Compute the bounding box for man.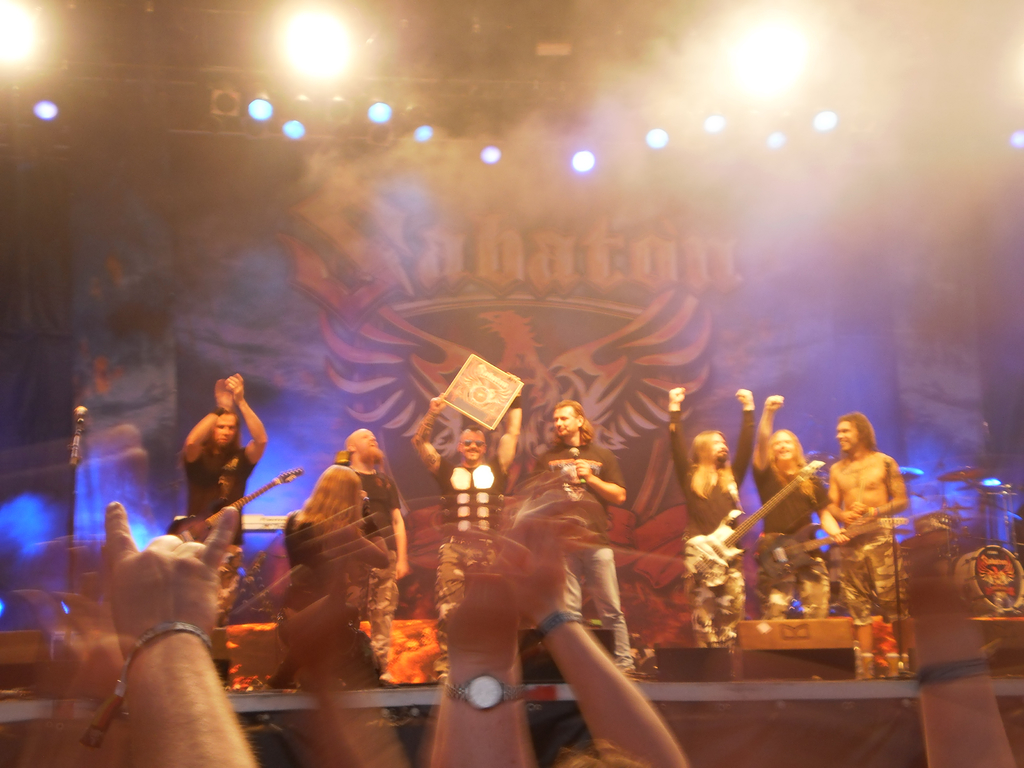
x1=401 y1=392 x2=523 y2=679.
